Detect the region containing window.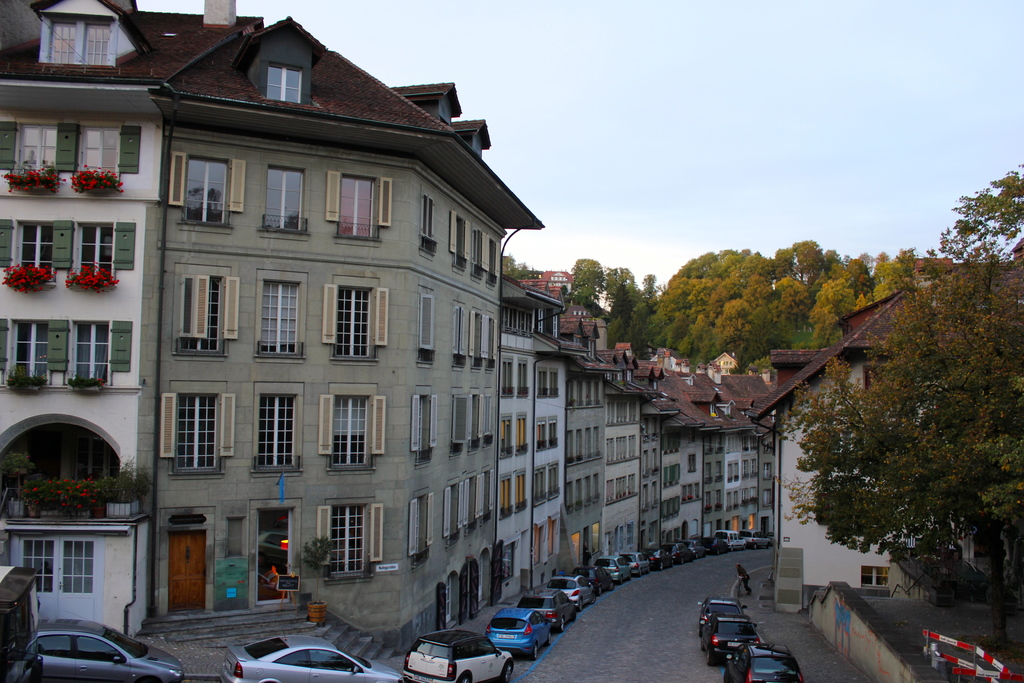
<box>159,394,230,474</box>.
